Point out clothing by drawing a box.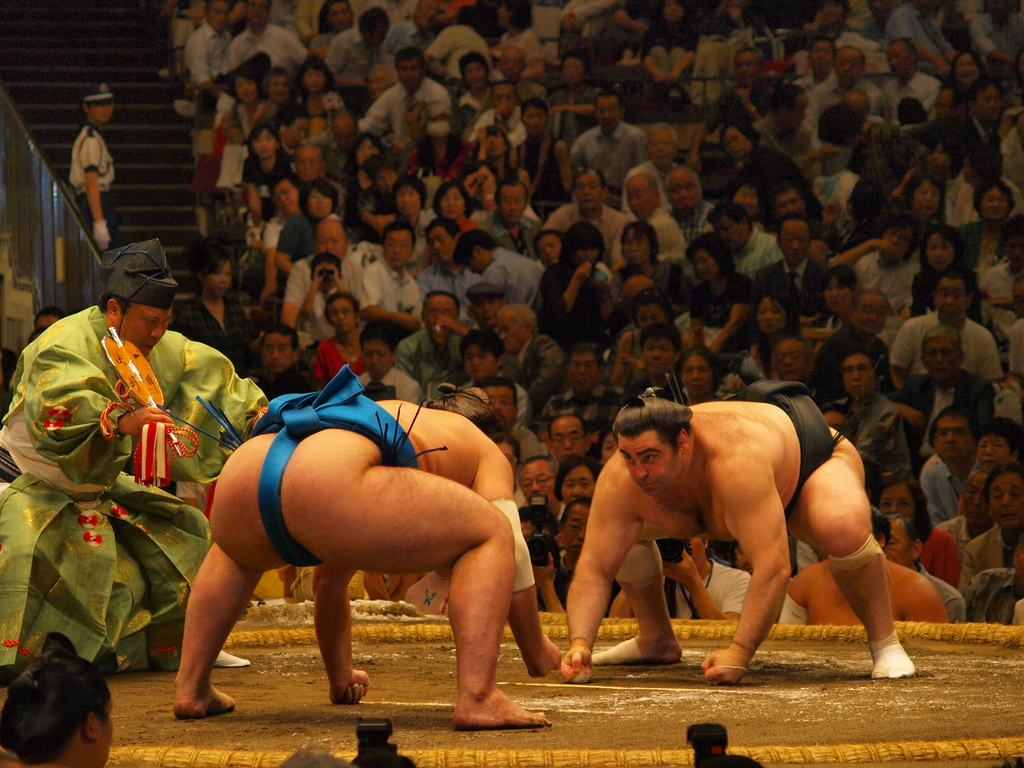
box(234, 22, 305, 69).
